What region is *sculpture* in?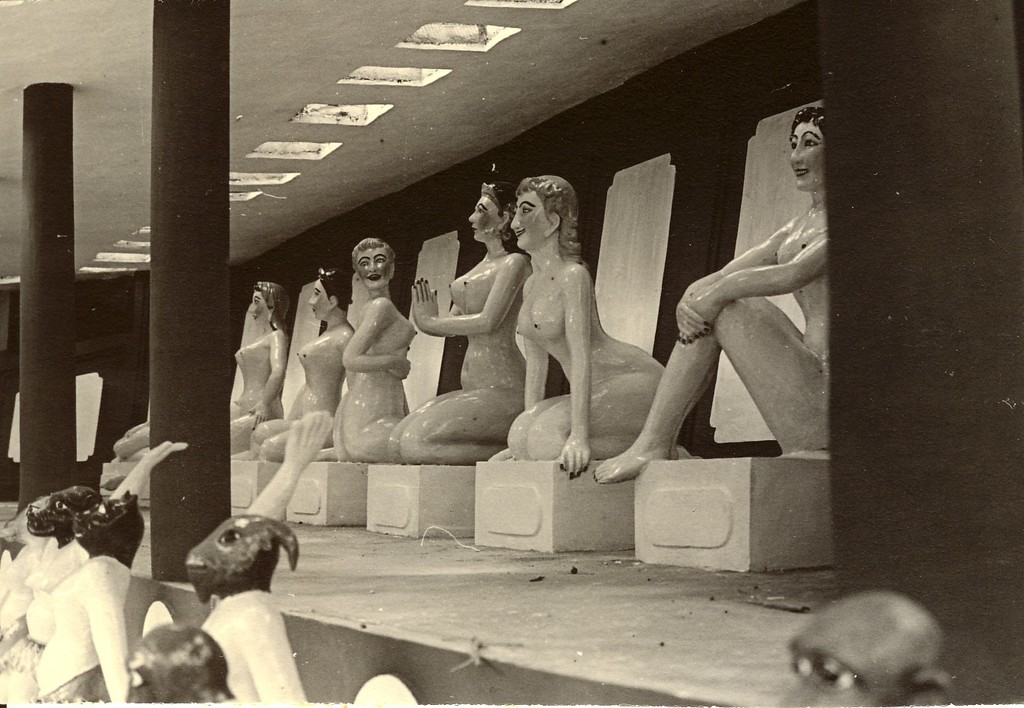
33,440,189,693.
